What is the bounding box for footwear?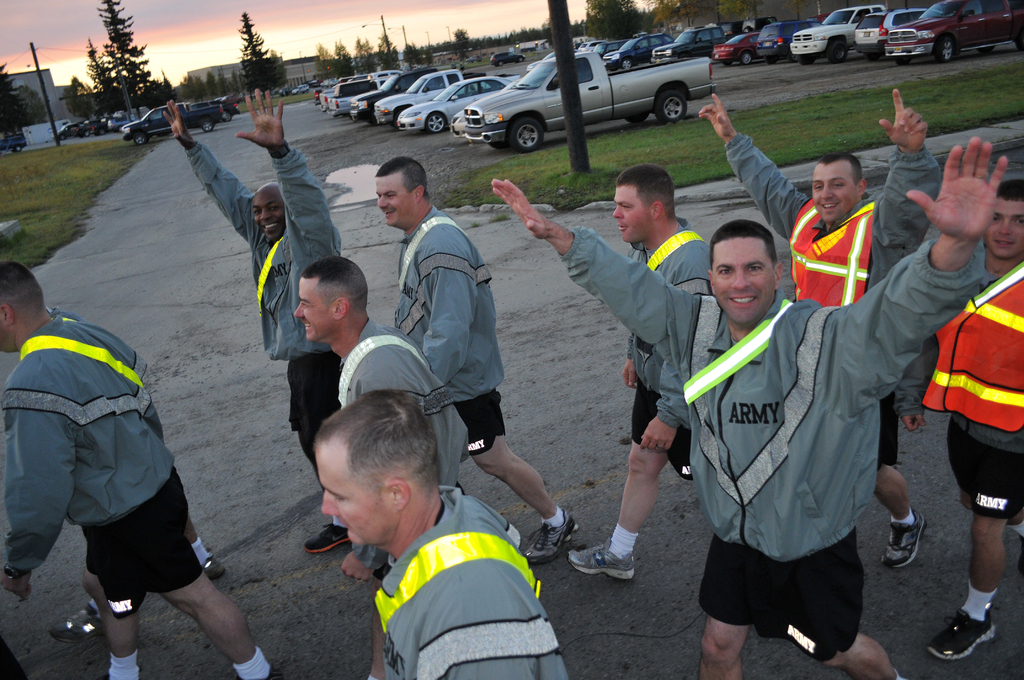
[left=306, top=523, right=344, bottom=553].
